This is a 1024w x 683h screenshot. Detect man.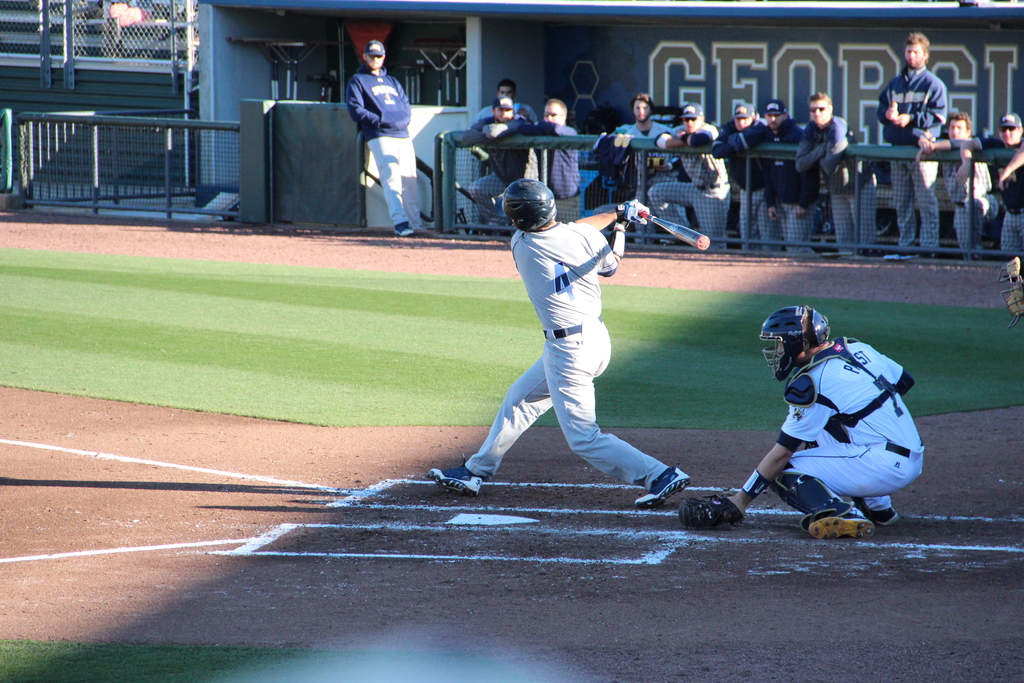
[x1=801, y1=97, x2=884, y2=255].
